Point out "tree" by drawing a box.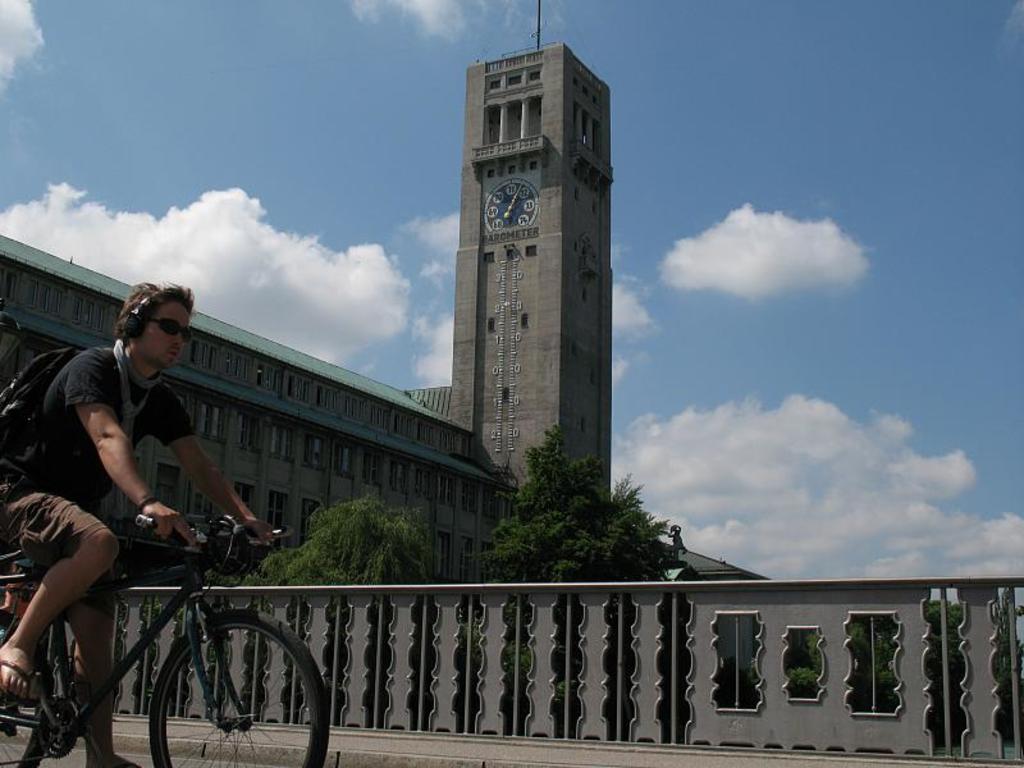
l=474, t=420, r=684, b=645.
